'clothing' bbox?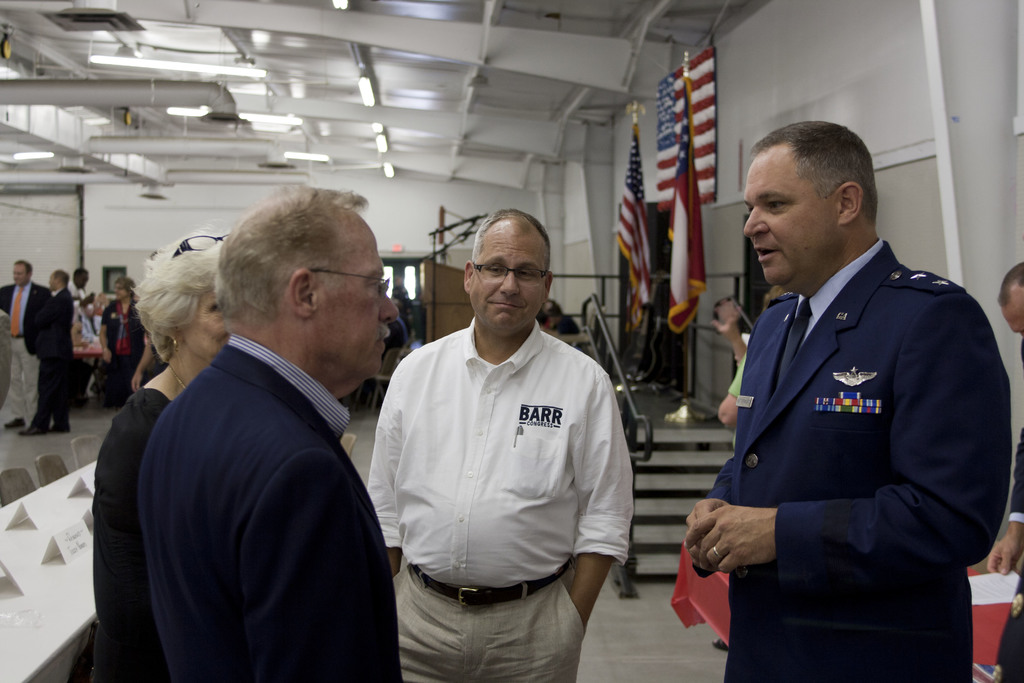
bbox=[1, 273, 52, 428]
